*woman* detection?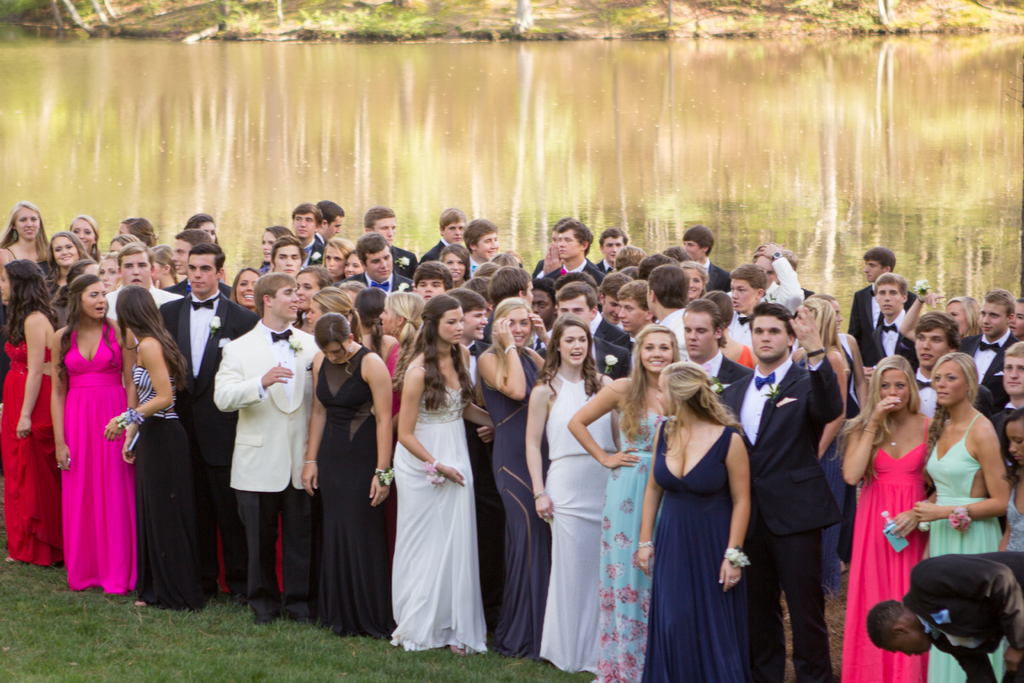
x1=323 y1=235 x2=353 y2=287
